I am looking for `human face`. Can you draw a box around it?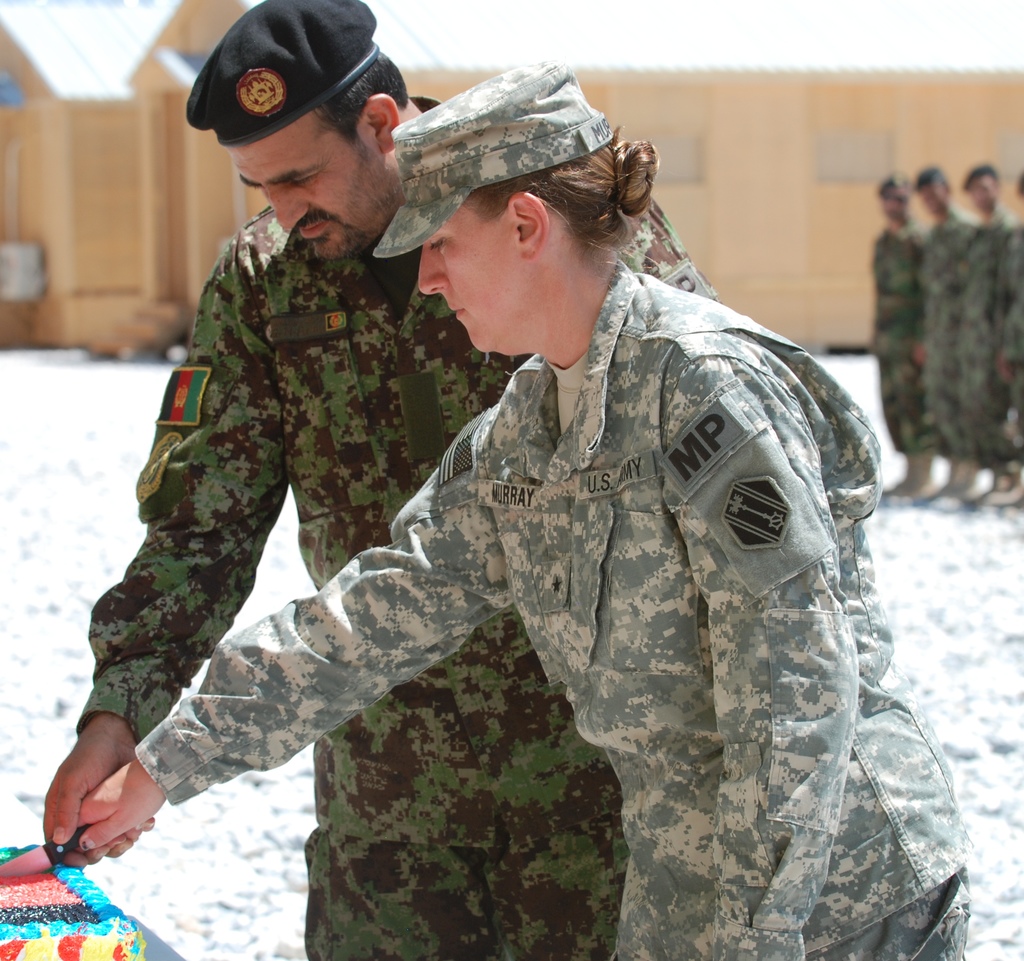
Sure, the bounding box is 232 110 400 257.
